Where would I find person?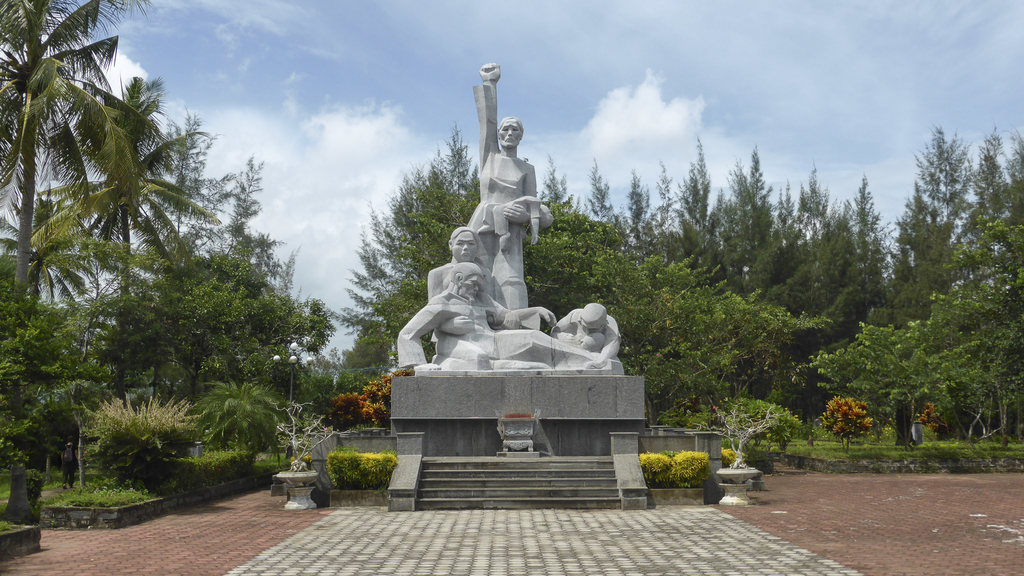
At box=[403, 258, 616, 369].
